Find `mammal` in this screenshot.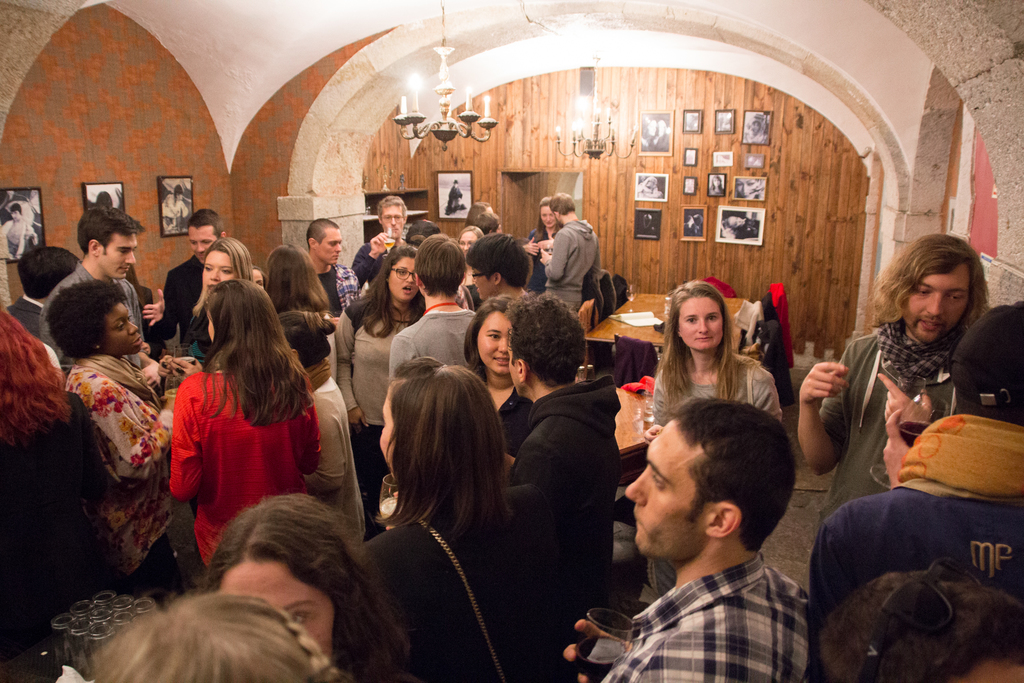
The bounding box for `mammal` is BBox(467, 201, 493, 224).
